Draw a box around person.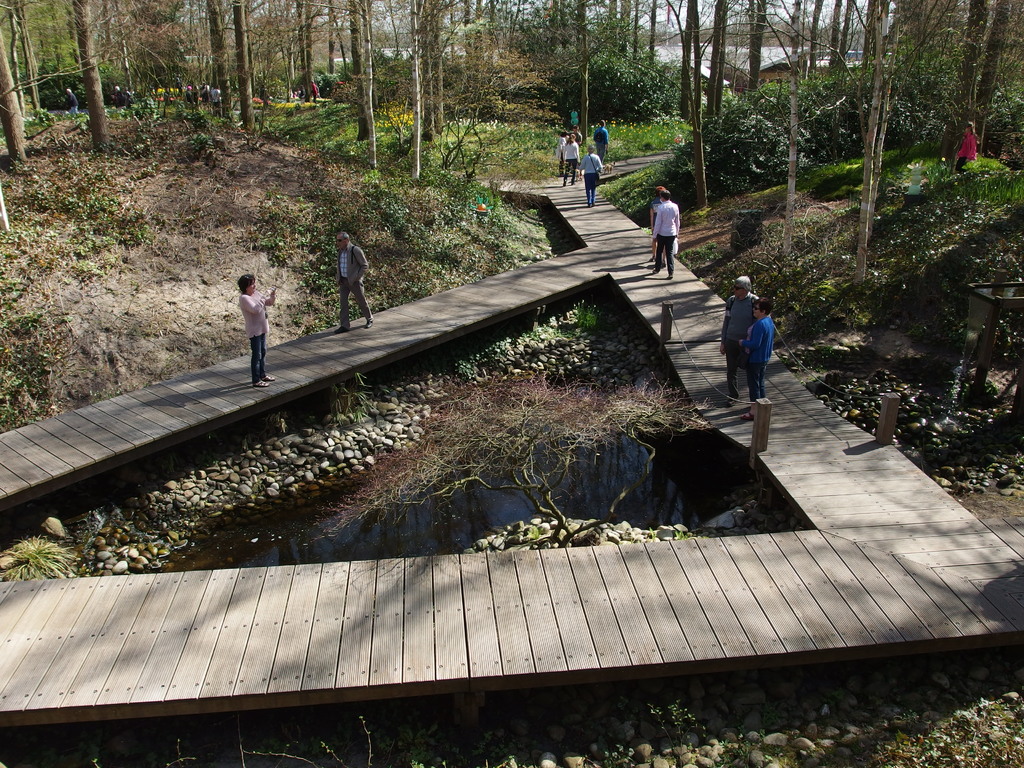
region(580, 148, 603, 205).
